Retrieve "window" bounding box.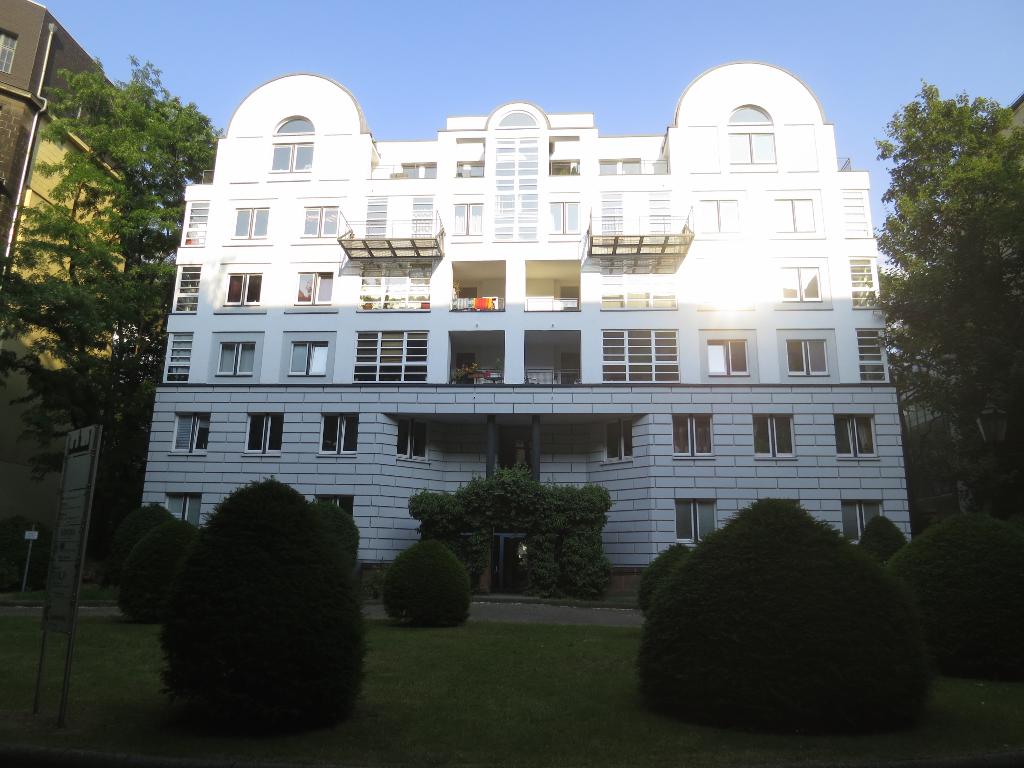
Bounding box: rect(166, 494, 202, 531).
